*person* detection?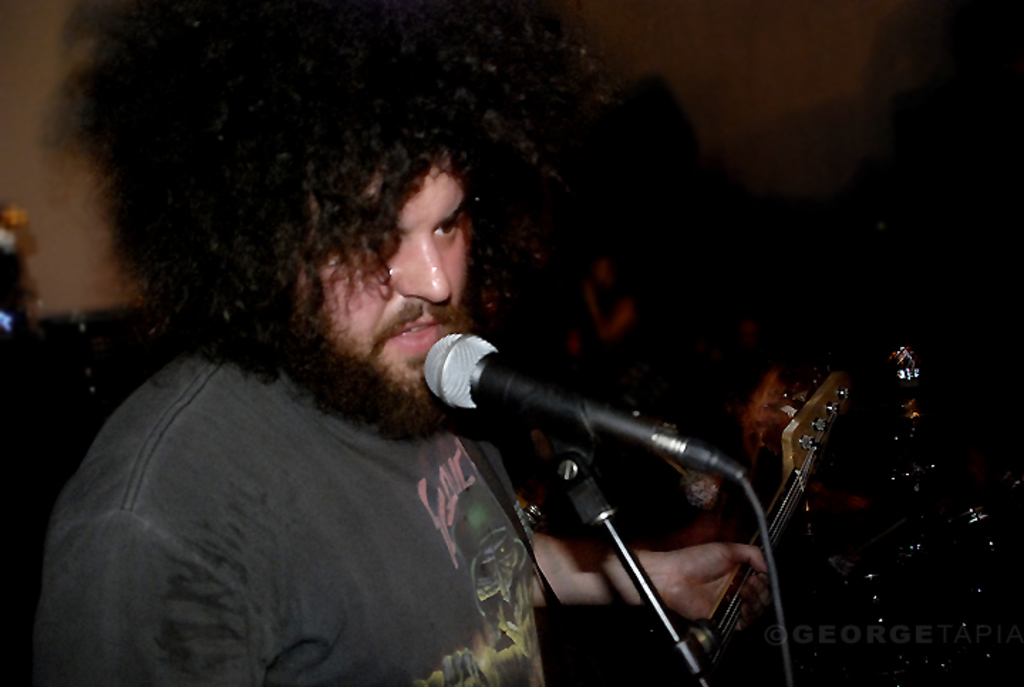
[x1=55, y1=65, x2=684, y2=686]
